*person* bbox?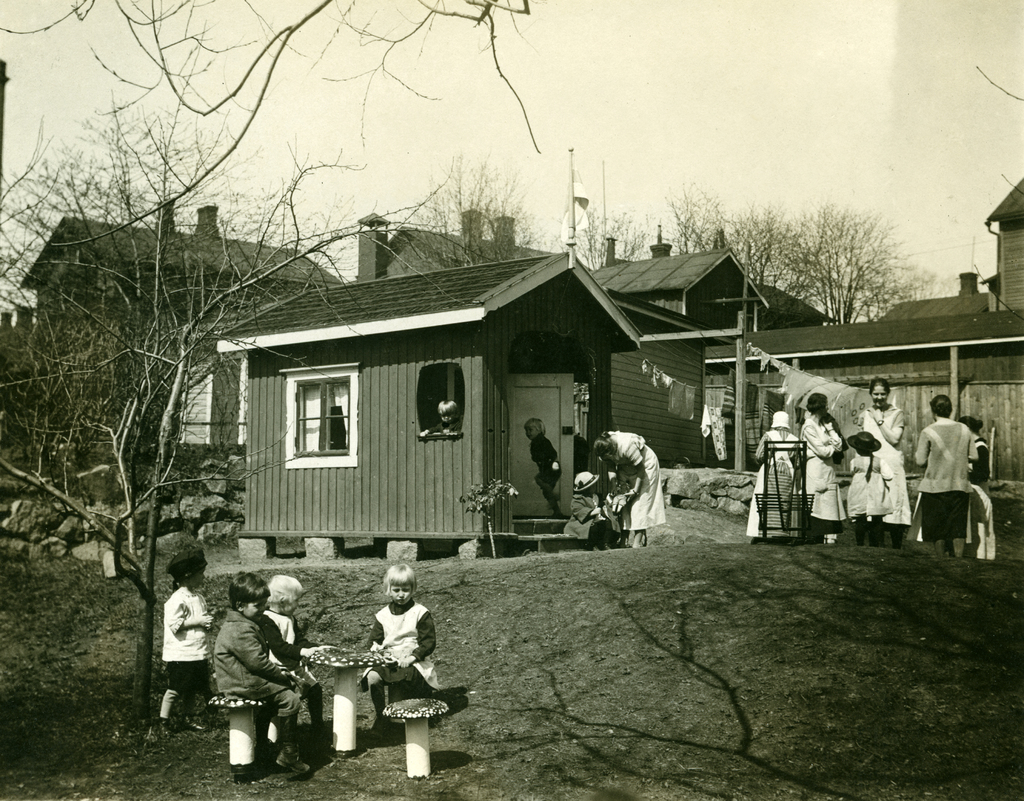
{"left": 856, "top": 379, "right": 924, "bottom": 537}
